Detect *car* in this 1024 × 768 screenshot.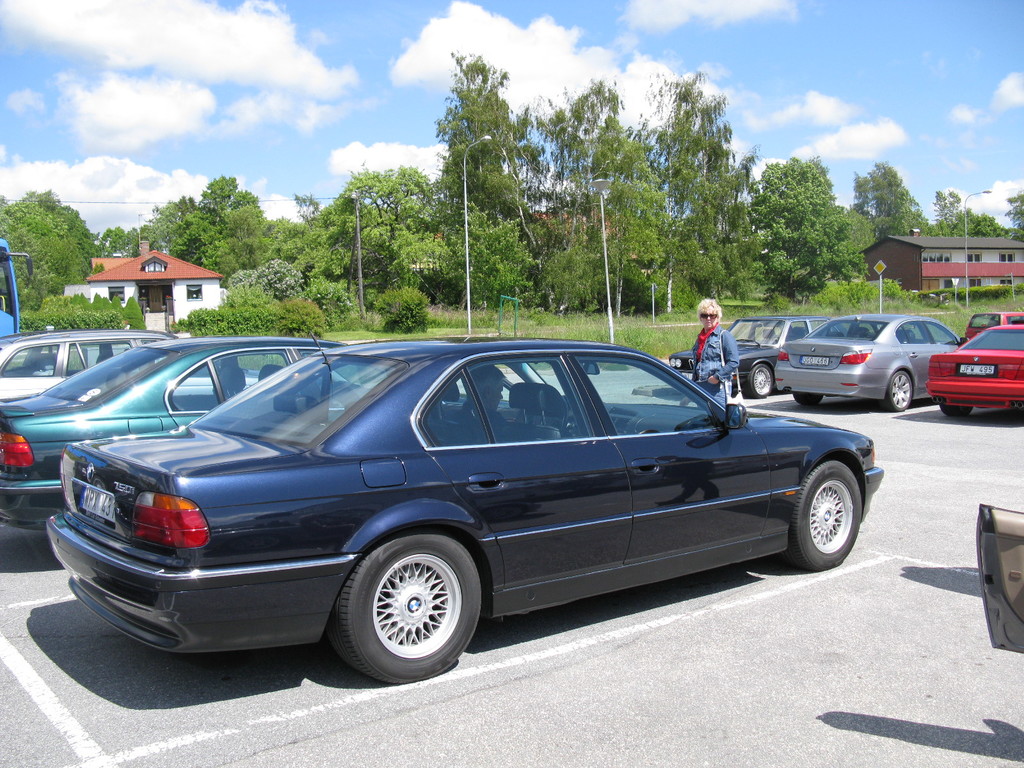
Detection: bbox=(966, 309, 1023, 340).
